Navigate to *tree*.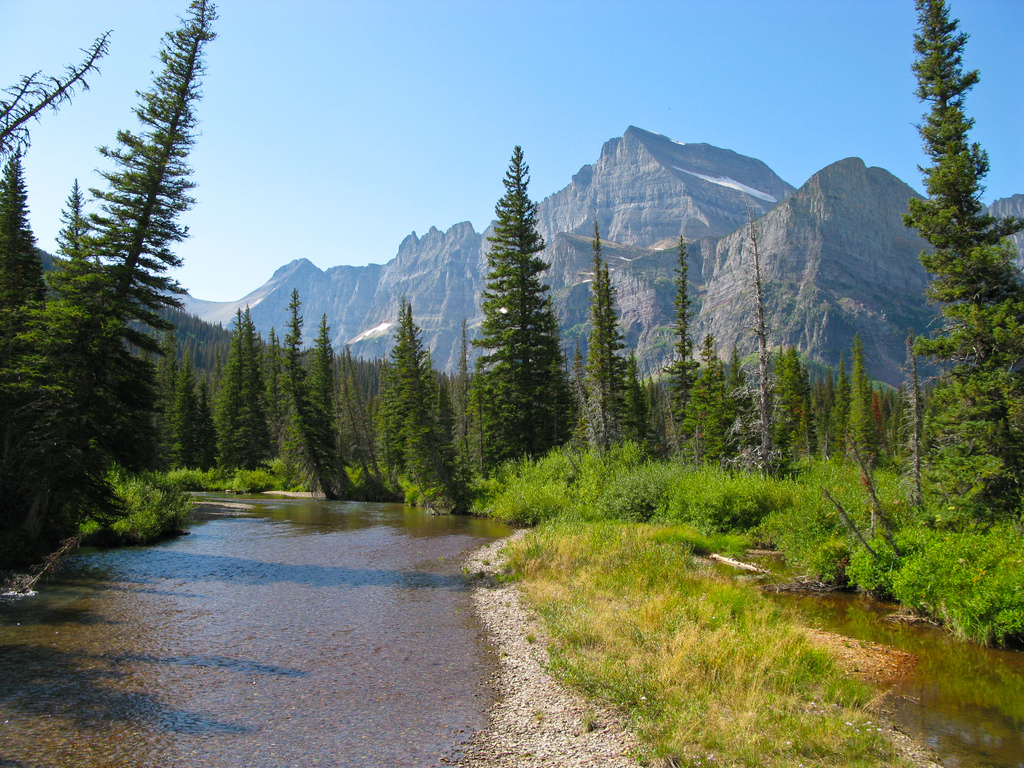
Navigation target: (x1=0, y1=0, x2=222, y2=575).
